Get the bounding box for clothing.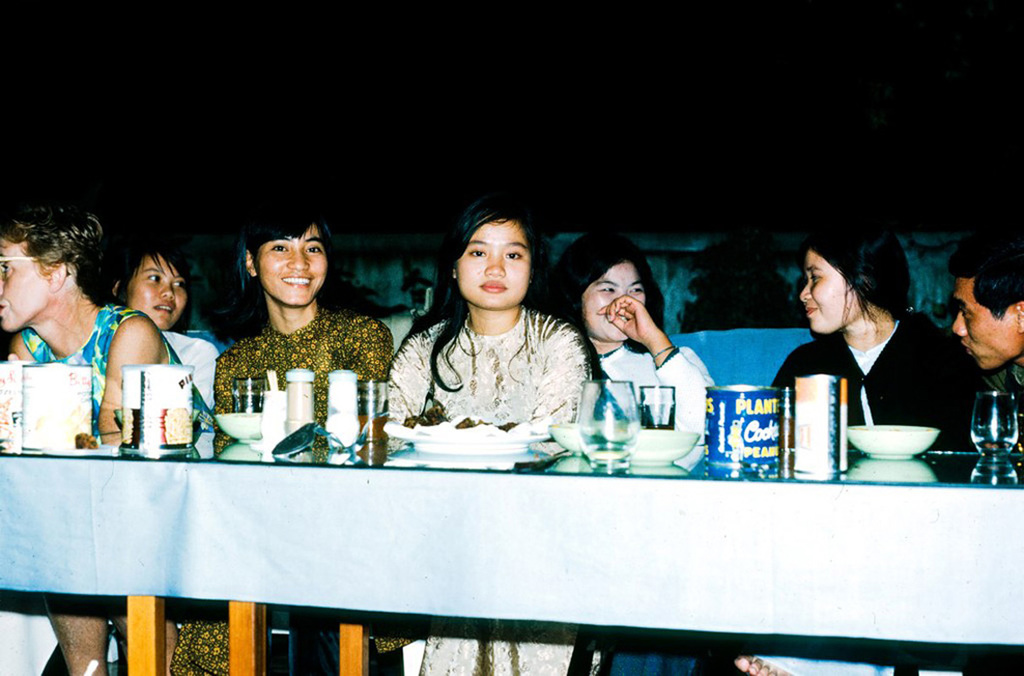
Rect(600, 338, 715, 675).
